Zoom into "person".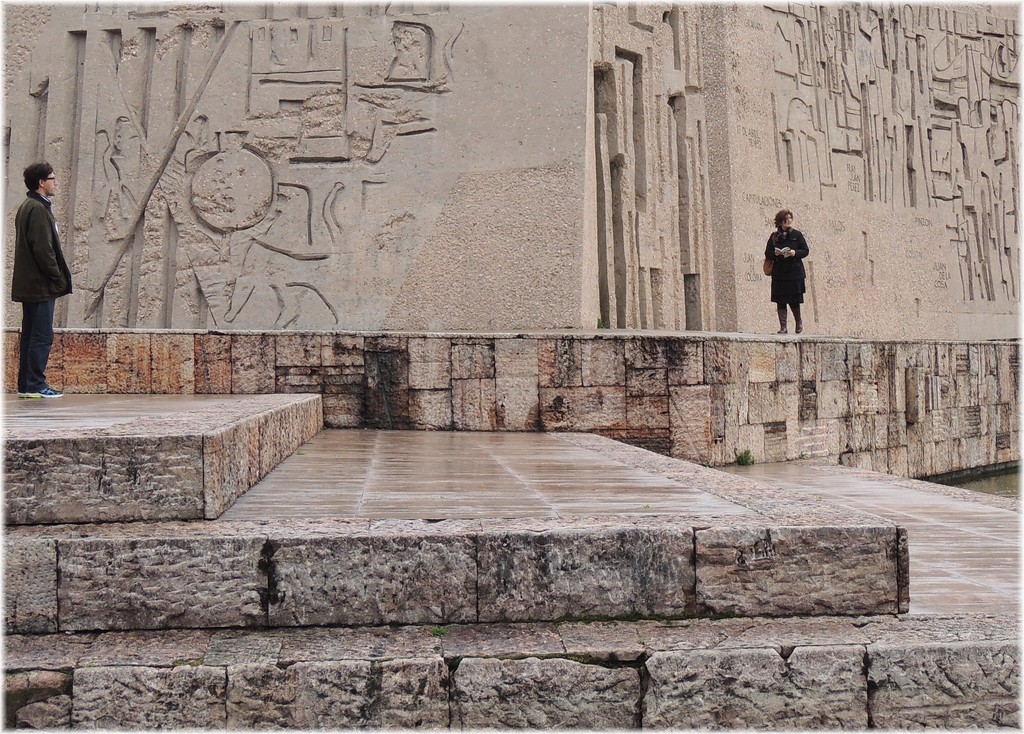
Zoom target: 11, 157, 68, 398.
